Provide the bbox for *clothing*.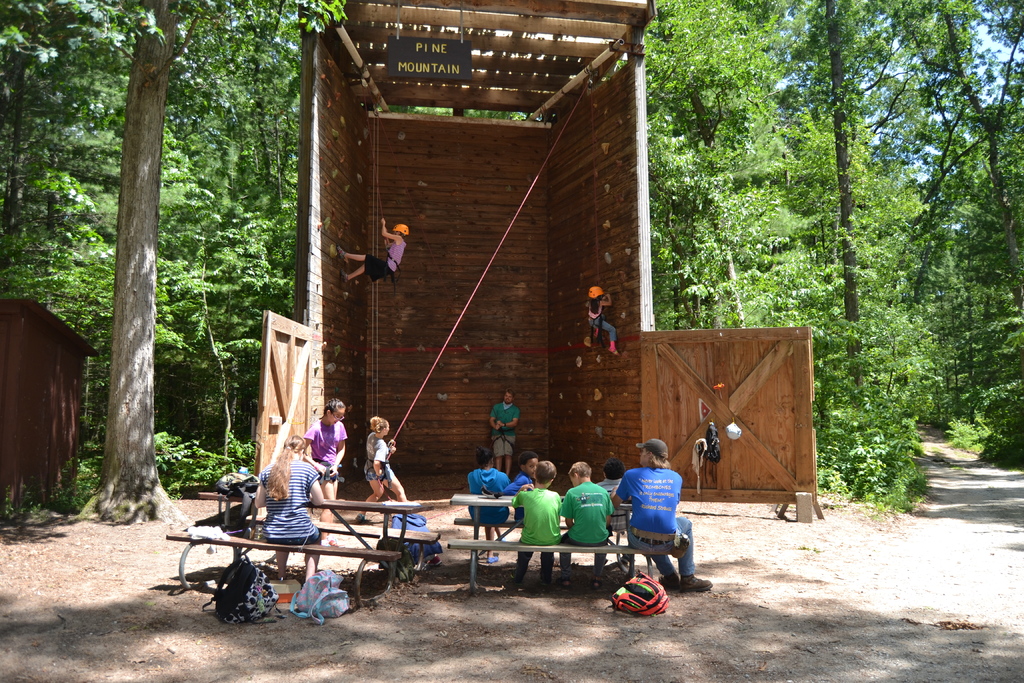
263, 456, 327, 554.
